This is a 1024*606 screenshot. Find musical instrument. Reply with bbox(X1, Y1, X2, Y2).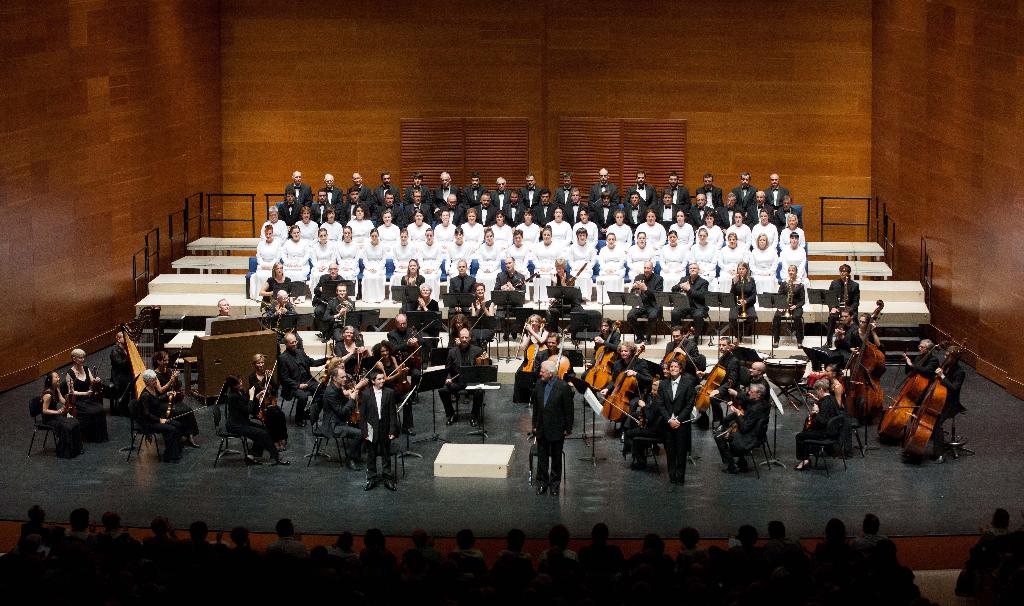
bbox(735, 277, 753, 324).
